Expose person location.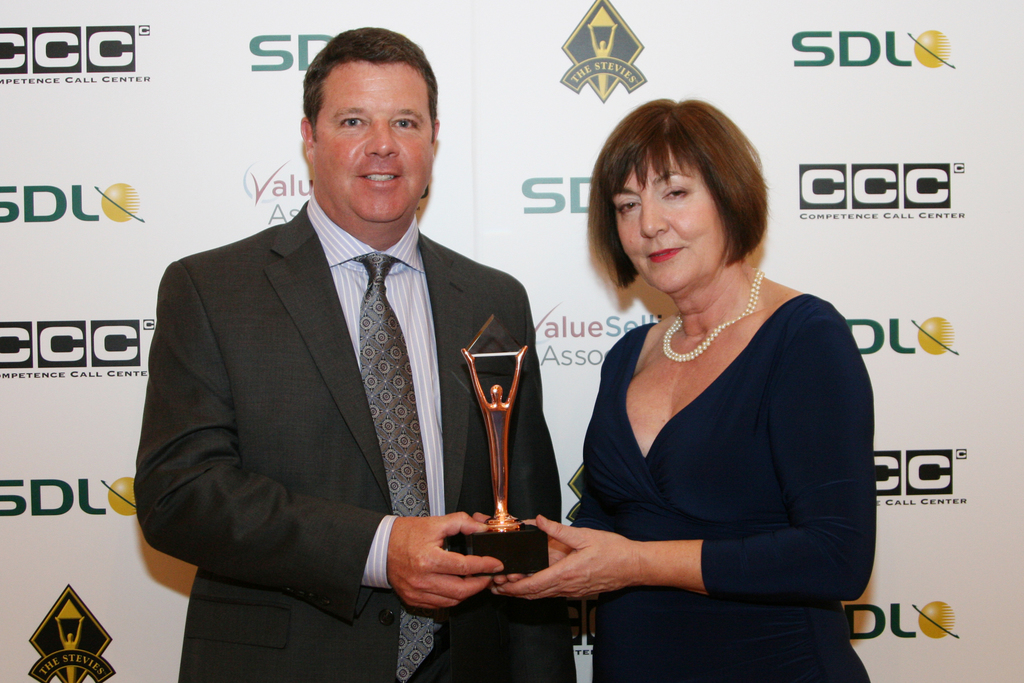
Exposed at crop(492, 94, 879, 682).
